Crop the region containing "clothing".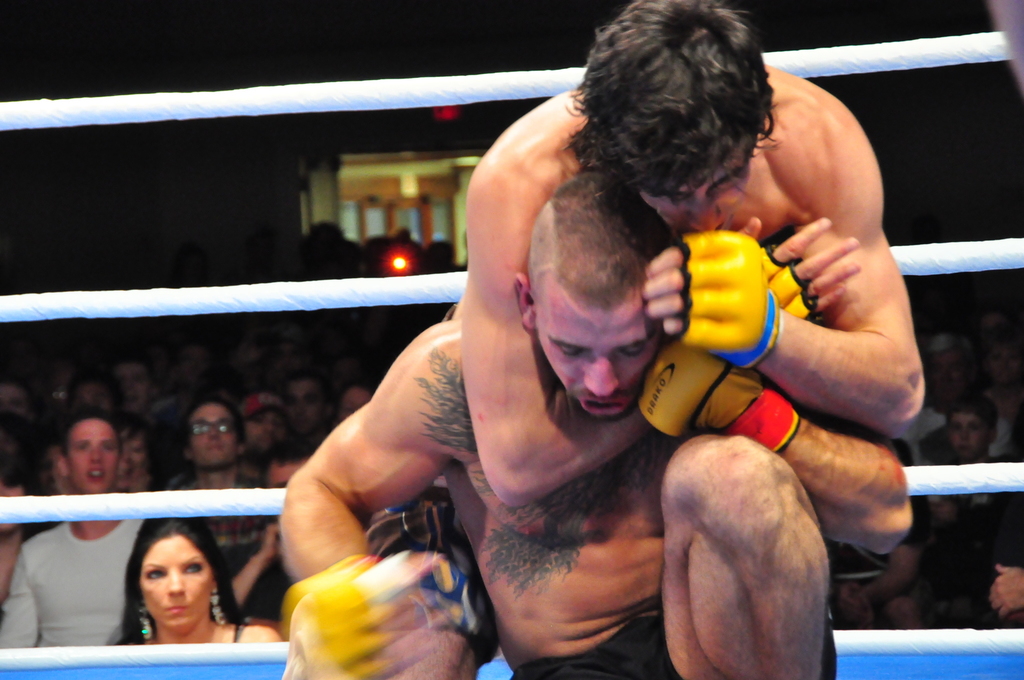
Crop region: <region>161, 471, 299, 629</region>.
